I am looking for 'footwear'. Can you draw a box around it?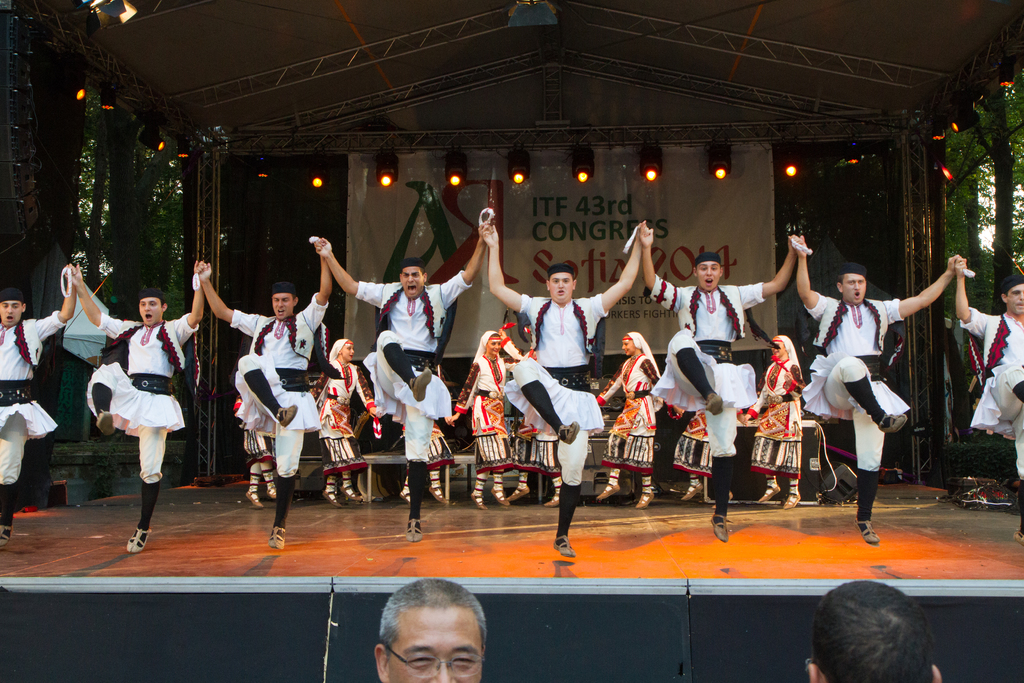
Sure, the bounding box is region(755, 488, 780, 502).
